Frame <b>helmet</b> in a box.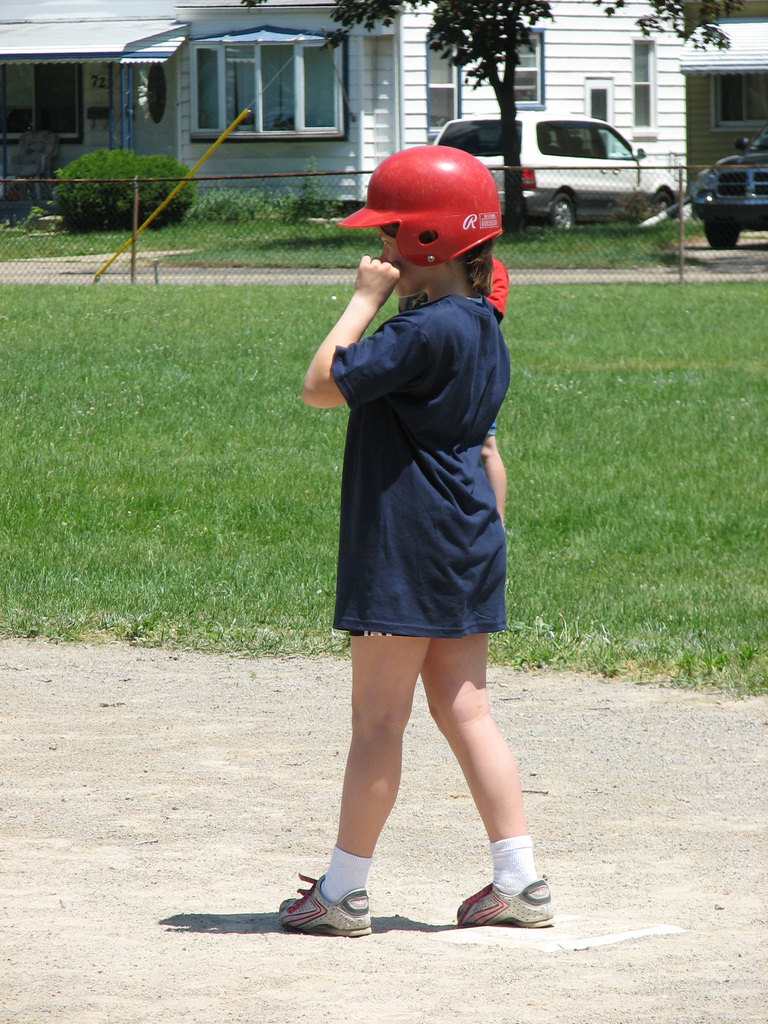
(left=354, top=136, right=515, bottom=278).
